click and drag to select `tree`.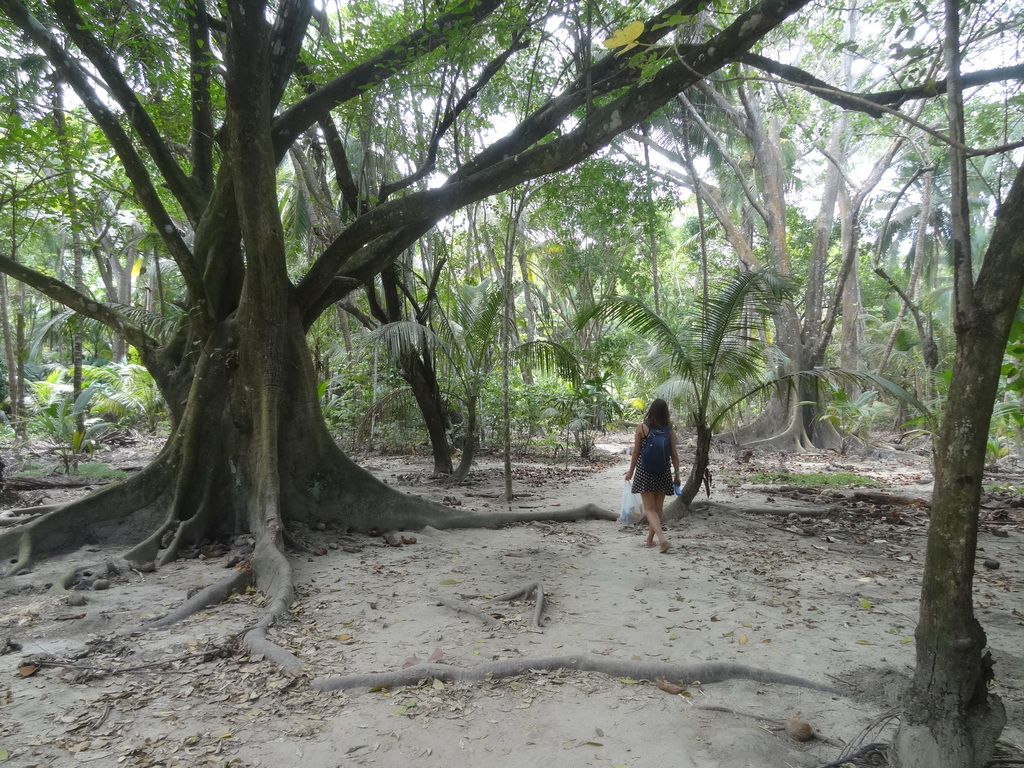
Selection: {"left": 7, "top": 0, "right": 869, "bottom": 575}.
